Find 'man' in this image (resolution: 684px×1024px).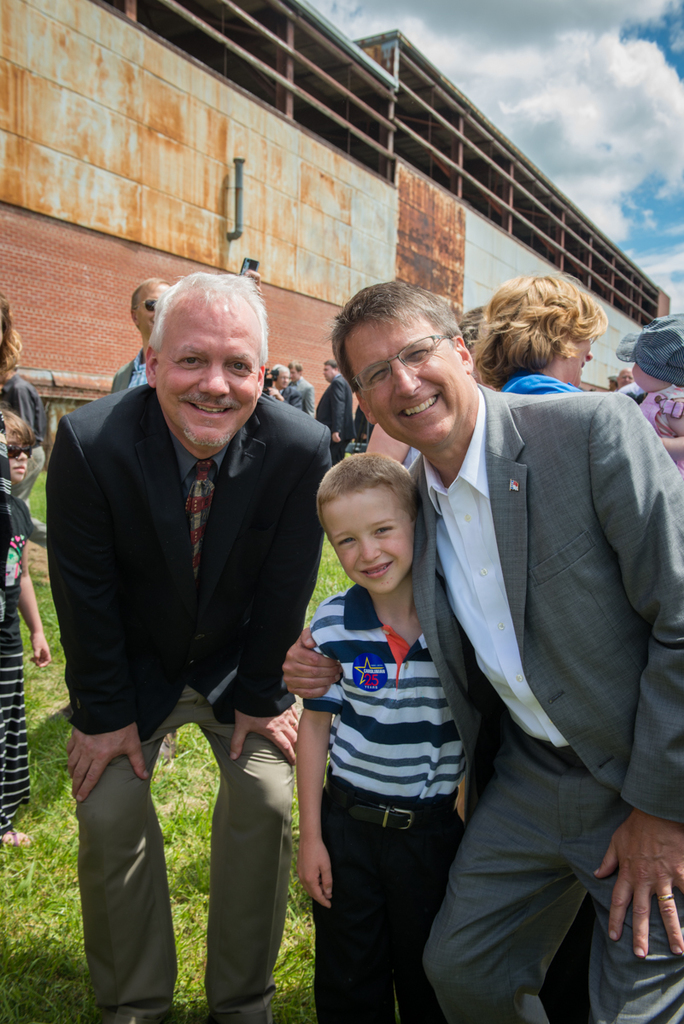
locate(280, 359, 317, 417).
